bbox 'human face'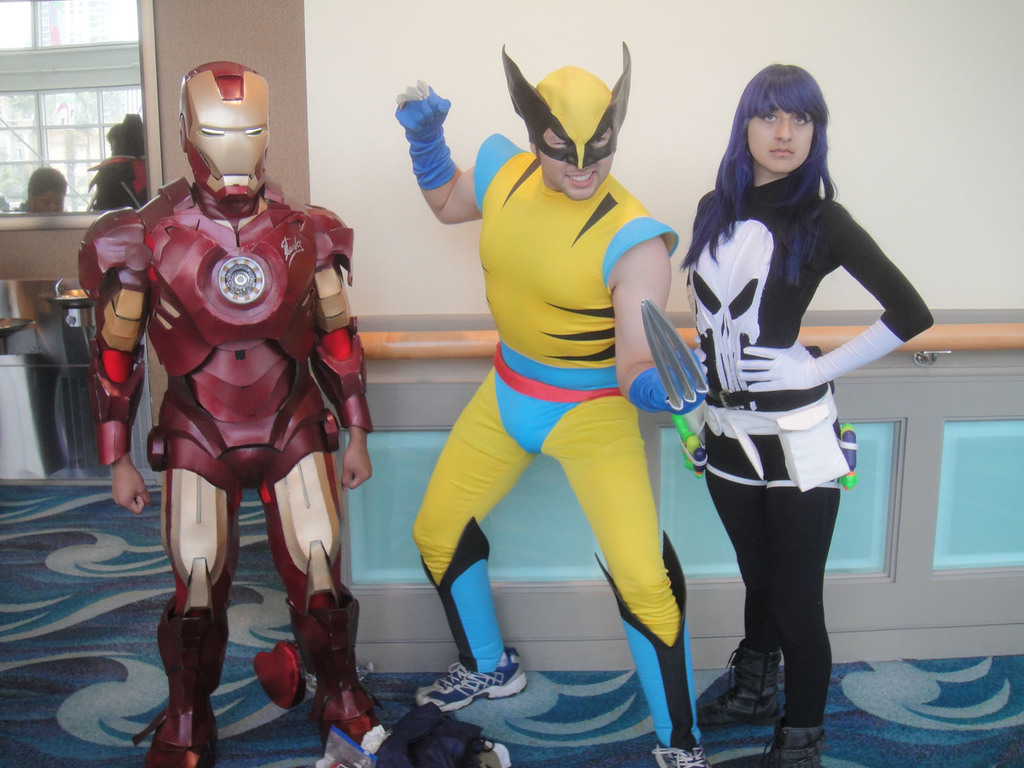
(left=34, top=189, right=71, bottom=209)
